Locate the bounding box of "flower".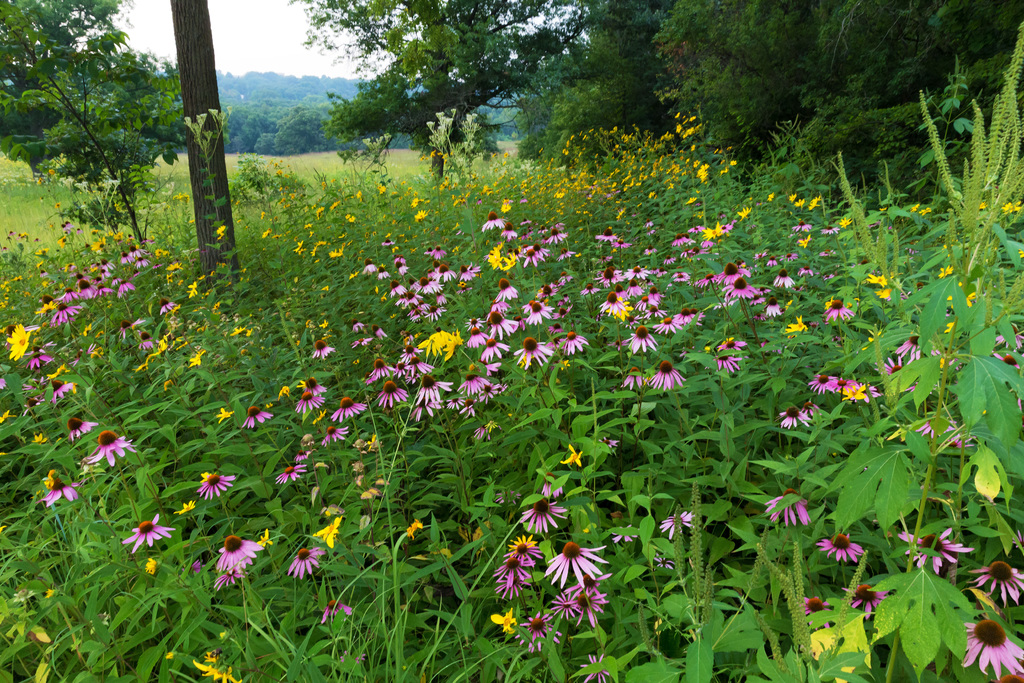
Bounding box: Rect(547, 542, 604, 587).
